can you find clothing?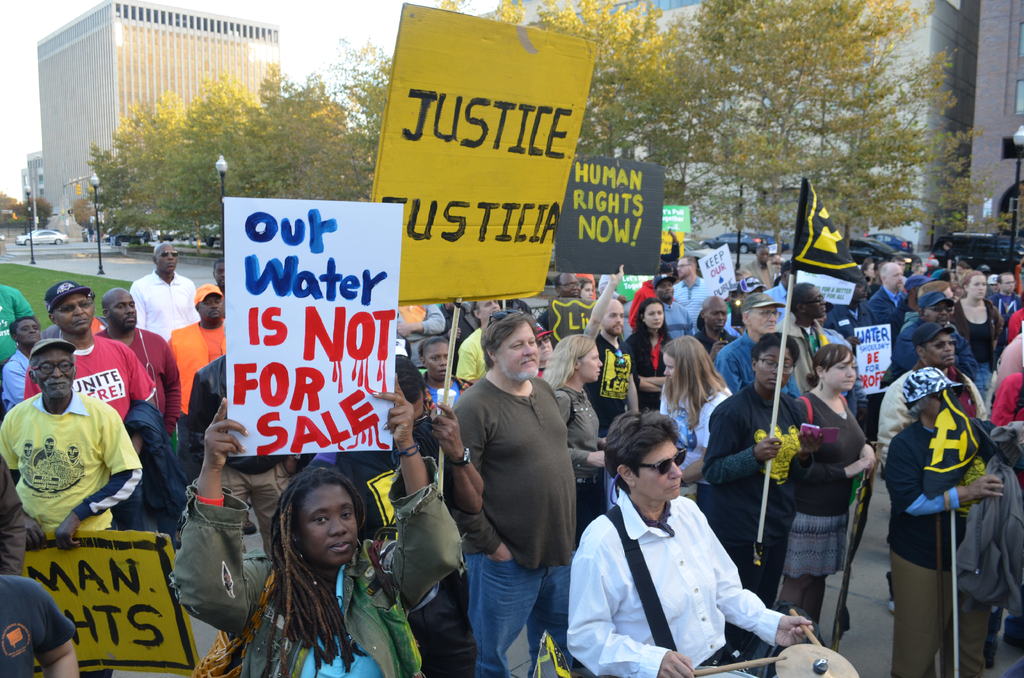
Yes, bounding box: box(448, 372, 580, 677).
